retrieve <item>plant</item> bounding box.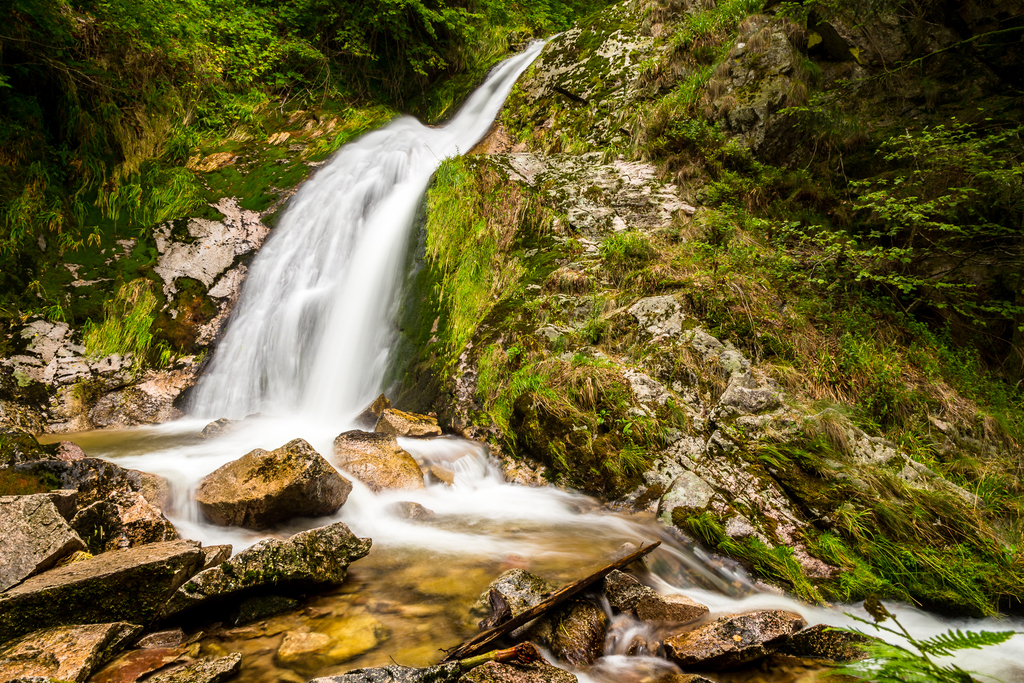
Bounding box: <bbox>592, 231, 651, 270</bbox>.
